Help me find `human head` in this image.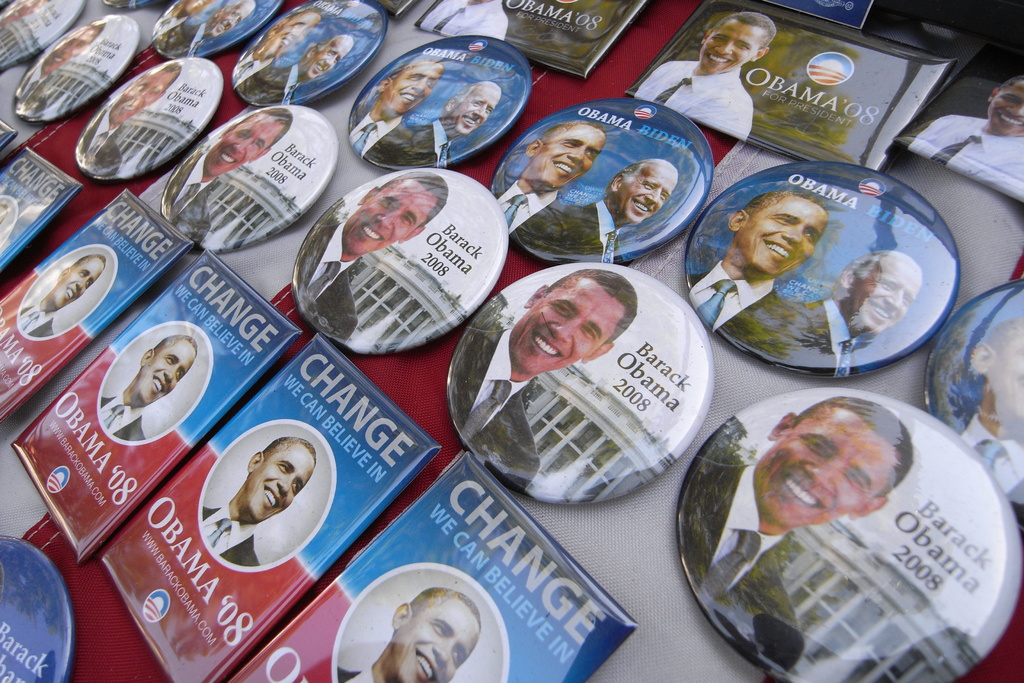
Found it: detection(375, 57, 444, 117).
